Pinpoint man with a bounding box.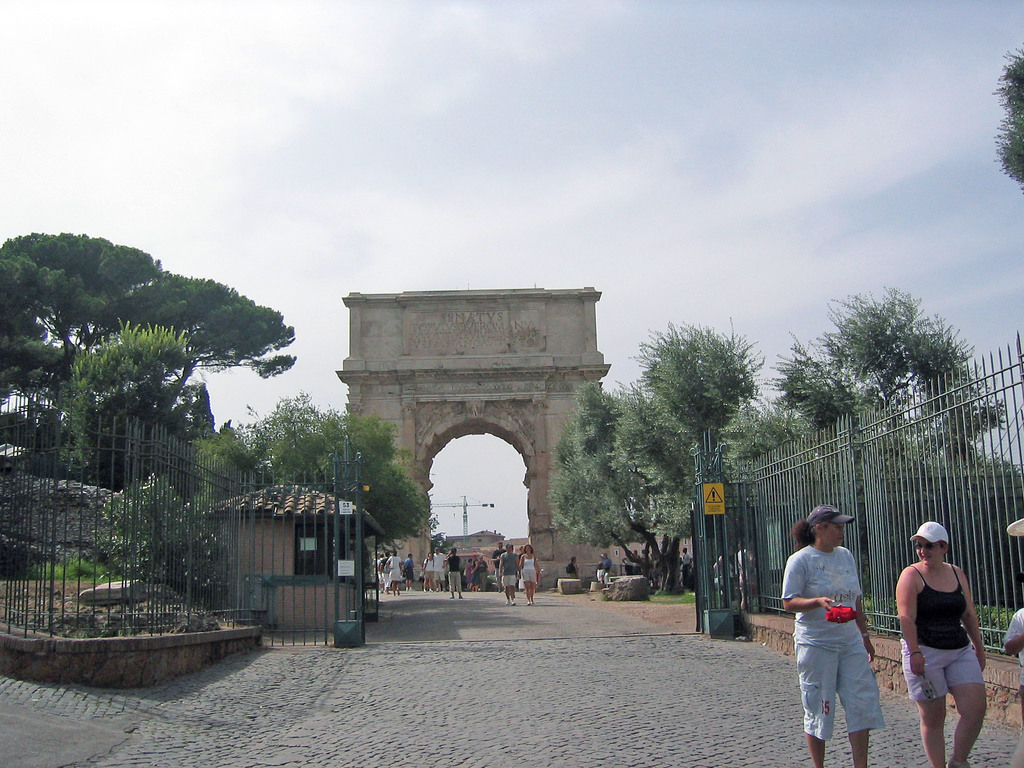
<bbox>401, 553, 416, 589</bbox>.
